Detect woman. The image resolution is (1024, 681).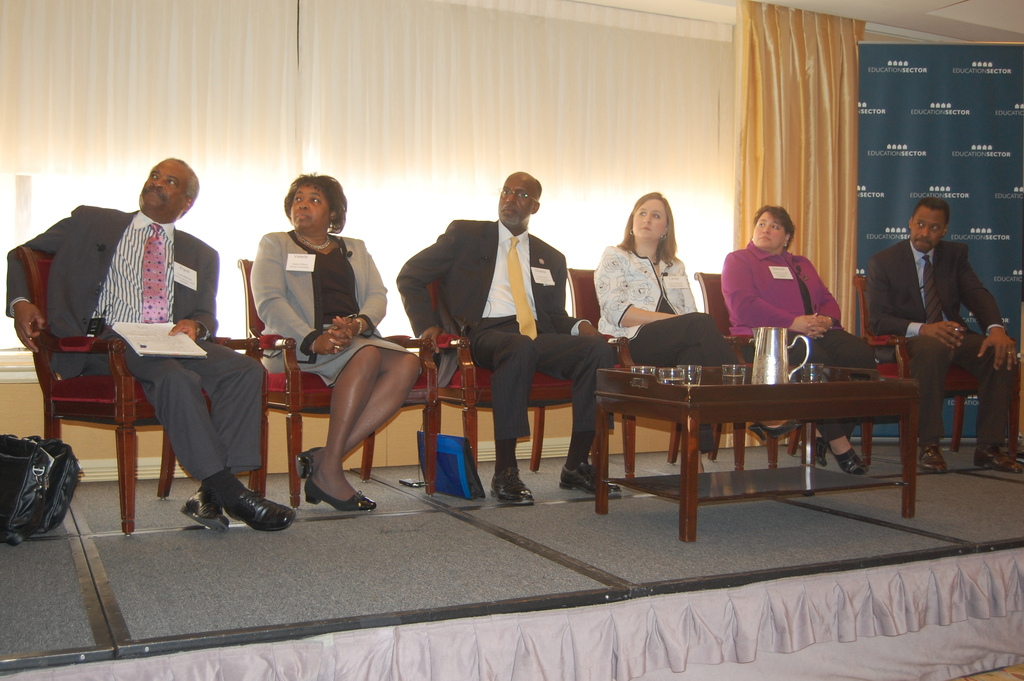
[left=252, top=174, right=412, bottom=509].
